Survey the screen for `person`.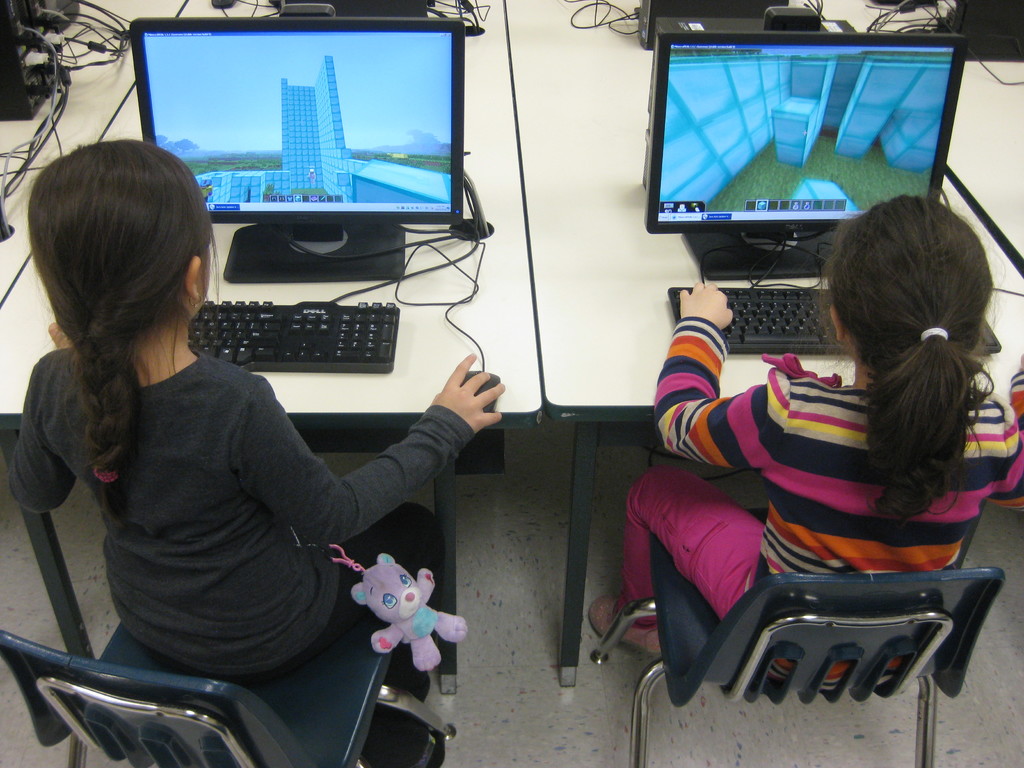
Survey found: 7:134:505:767.
